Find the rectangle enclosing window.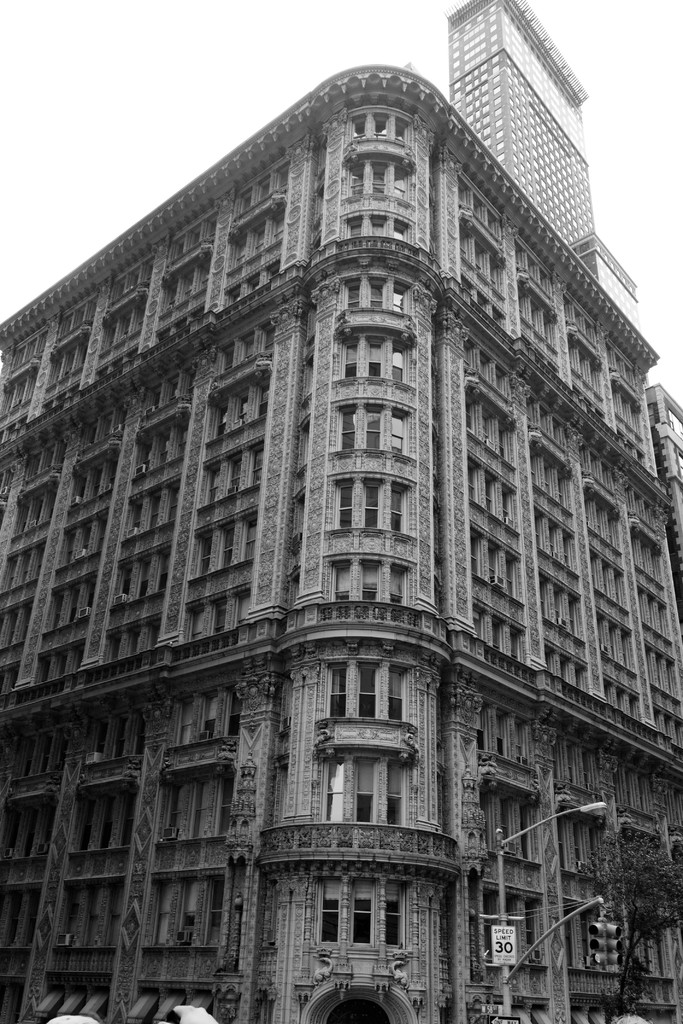
box(629, 579, 673, 643).
